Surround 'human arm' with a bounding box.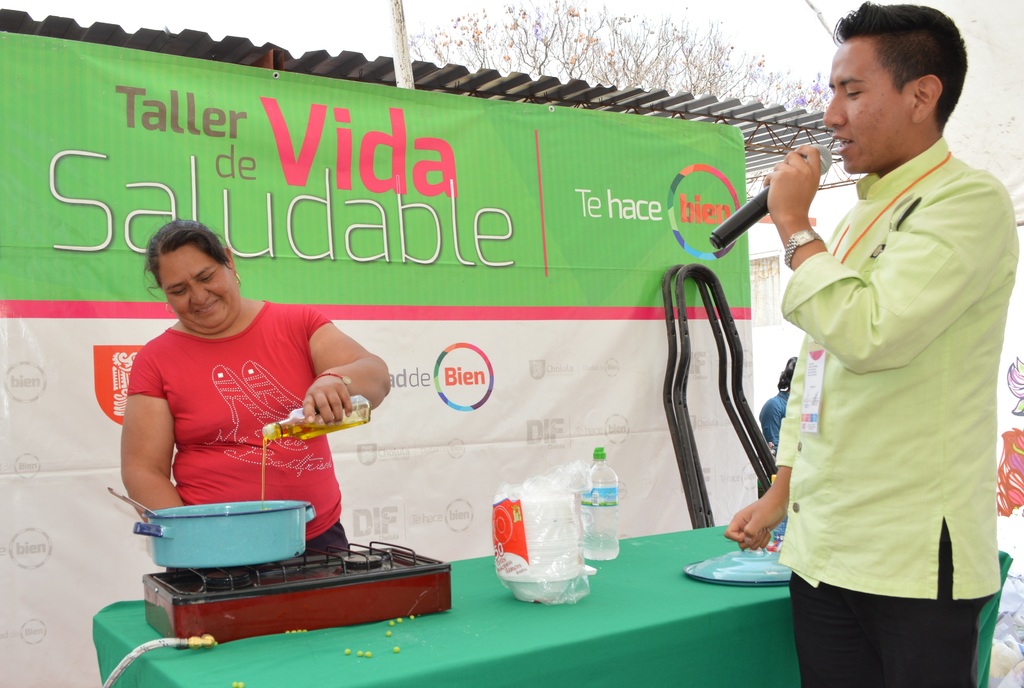
select_region(758, 399, 780, 452).
